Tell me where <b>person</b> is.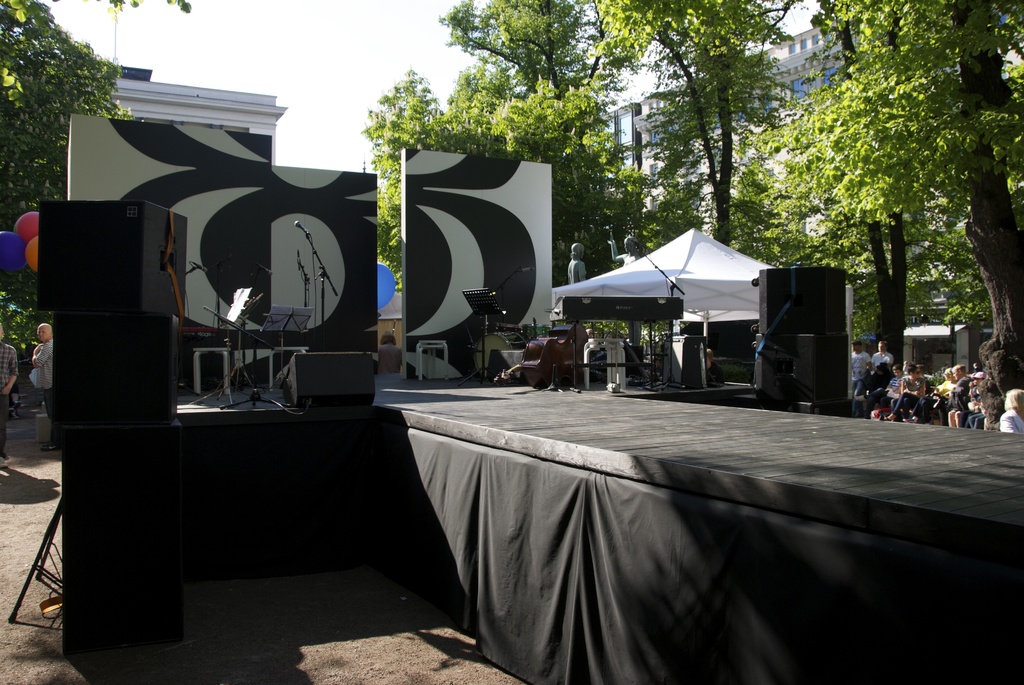
<b>person</b> is at <box>376,330,404,377</box>.
